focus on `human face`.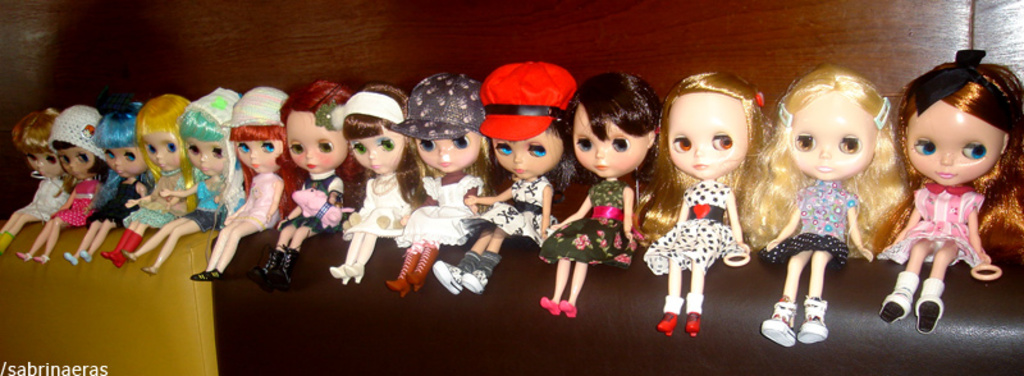
Focused at pyautogui.locateOnScreen(571, 106, 648, 175).
